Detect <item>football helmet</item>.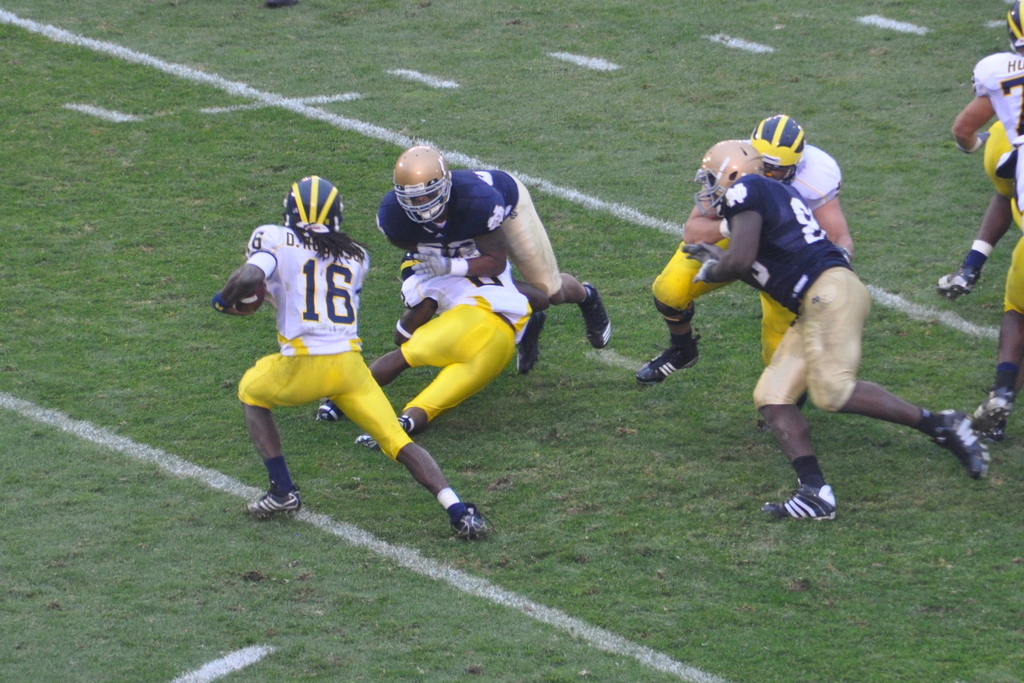
Detected at <bbox>286, 174, 346, 233</bbox>.
